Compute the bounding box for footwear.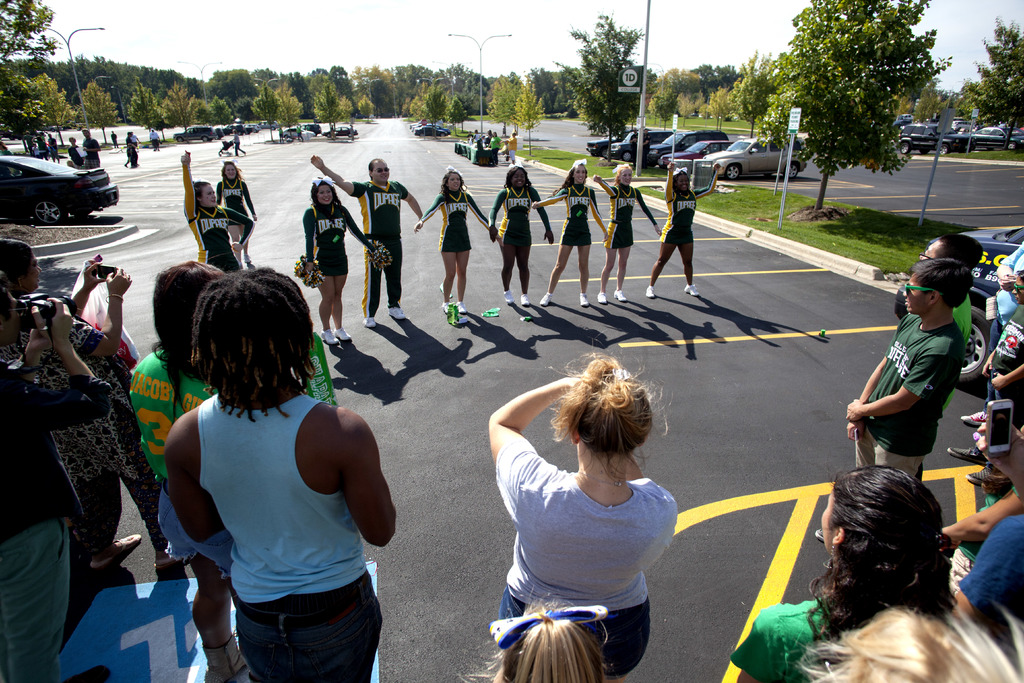
[541,294,554,308].
